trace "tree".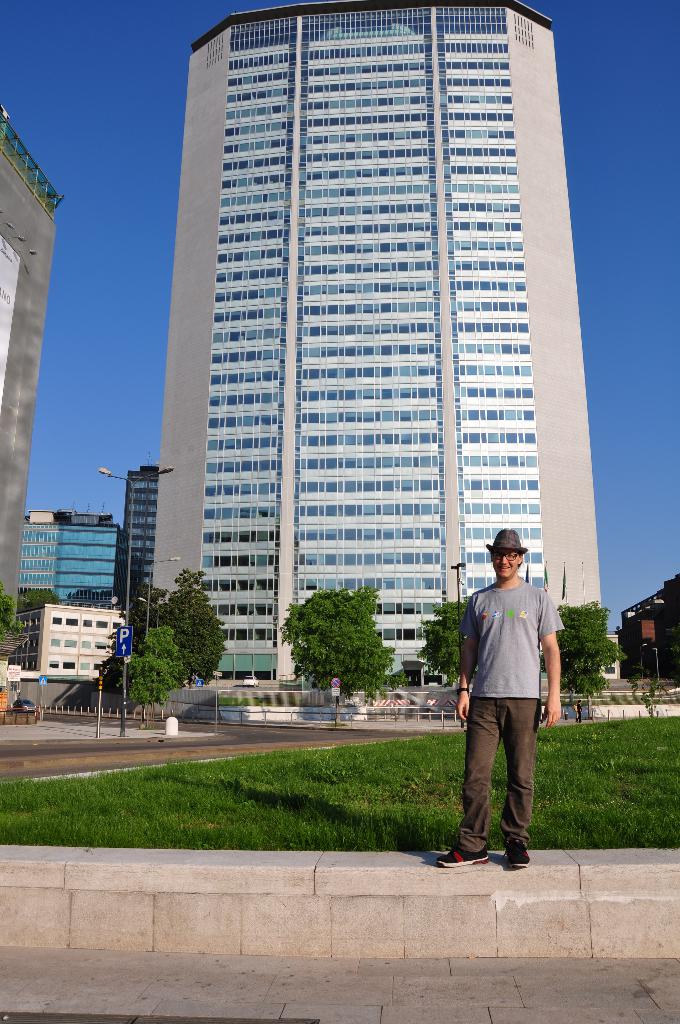
Traced to crop(104, 583, 166, 692).
